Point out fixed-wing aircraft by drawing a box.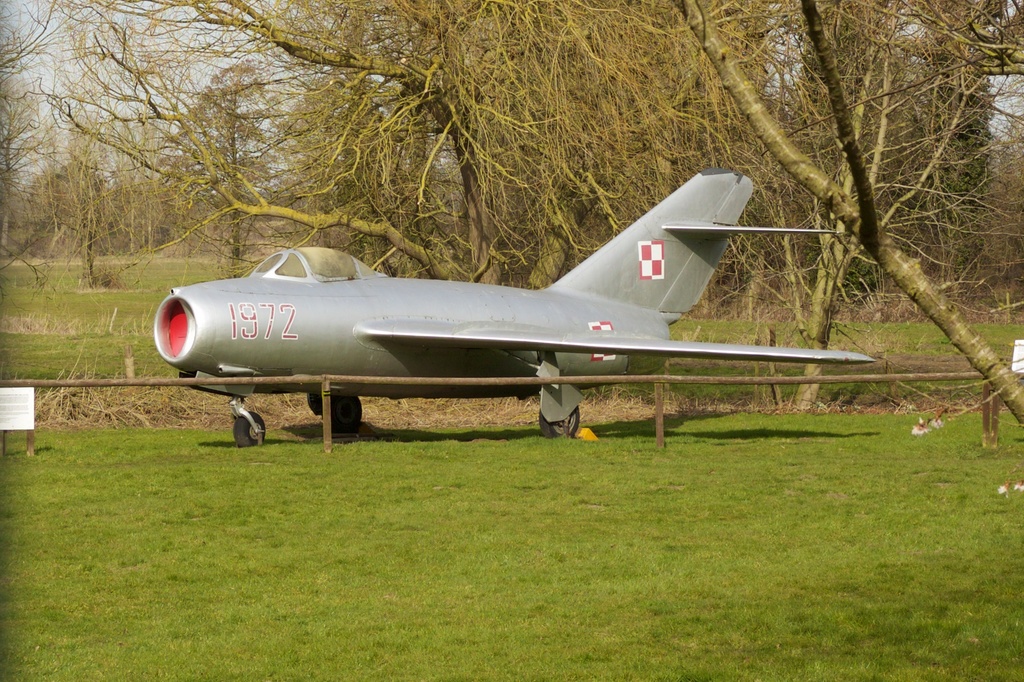
<bbox>152, 170, 876, 451</bbox>.
